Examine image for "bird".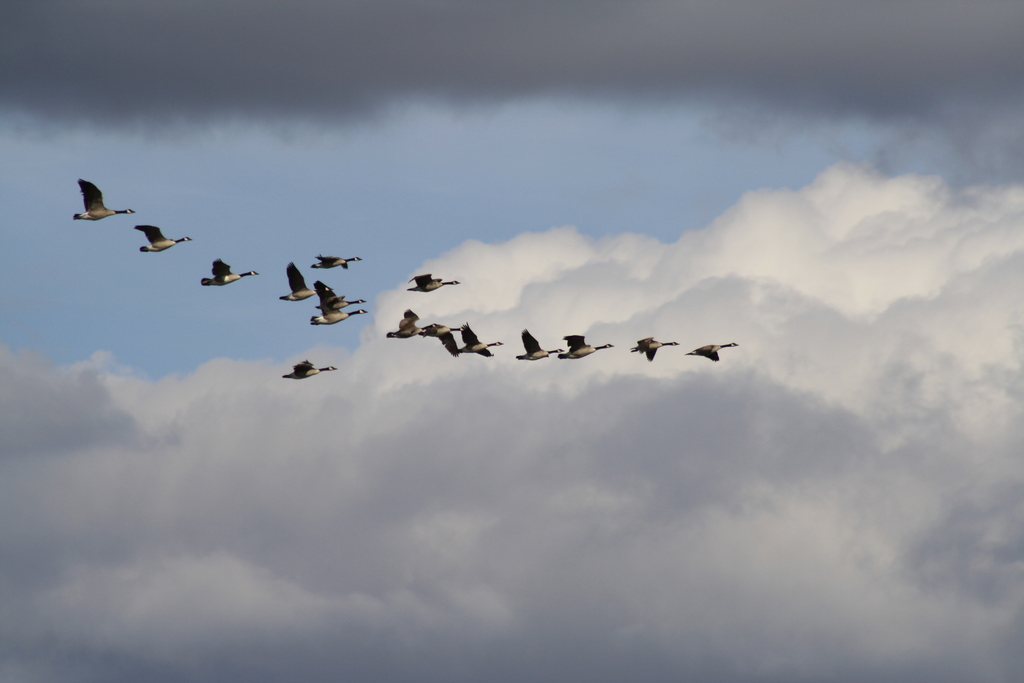
Examination result: pyautogui.locateOnScreen(278, 354, 342, 383).
